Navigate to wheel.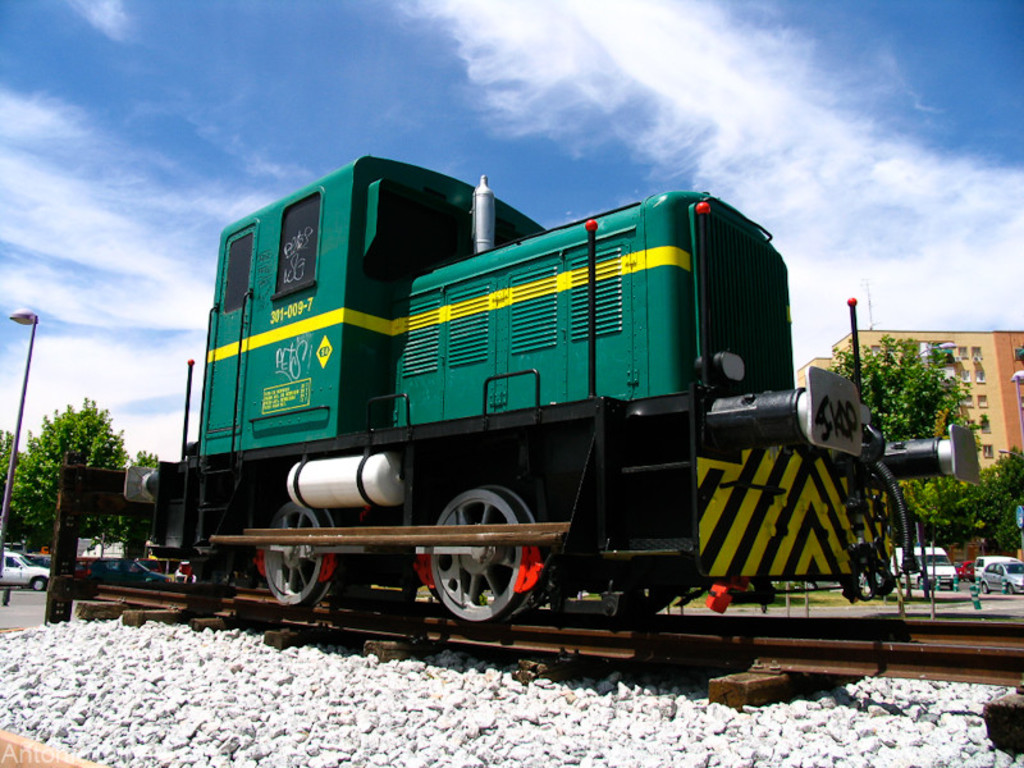
Navigation target: 408:494:539:635.
